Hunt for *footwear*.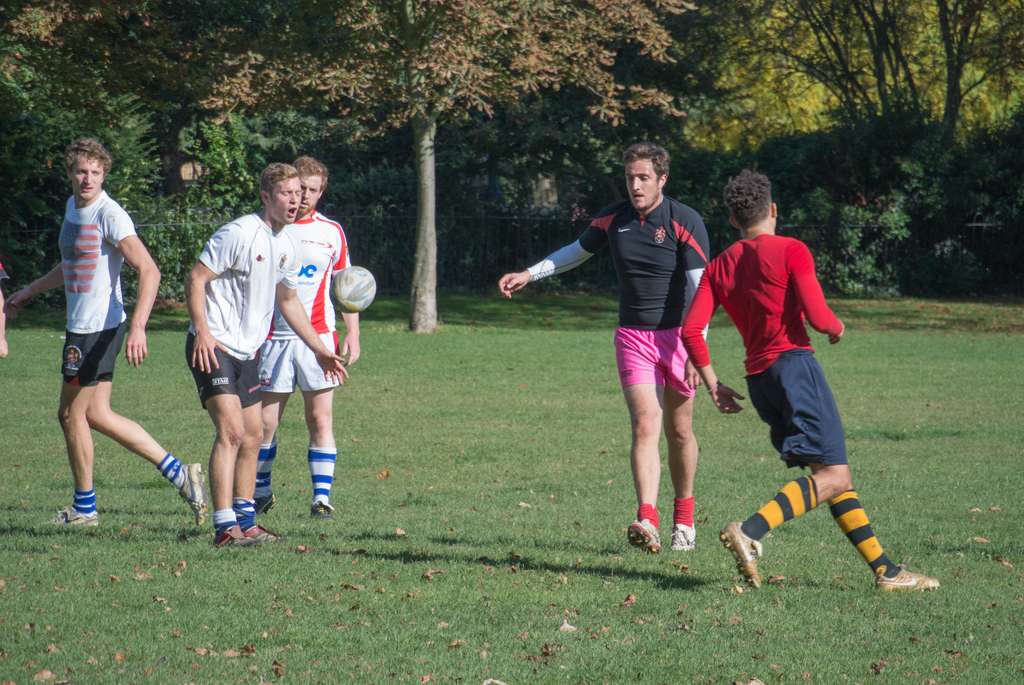
Hunted down at x1=241 y1=521 x2=273 y2=546.
